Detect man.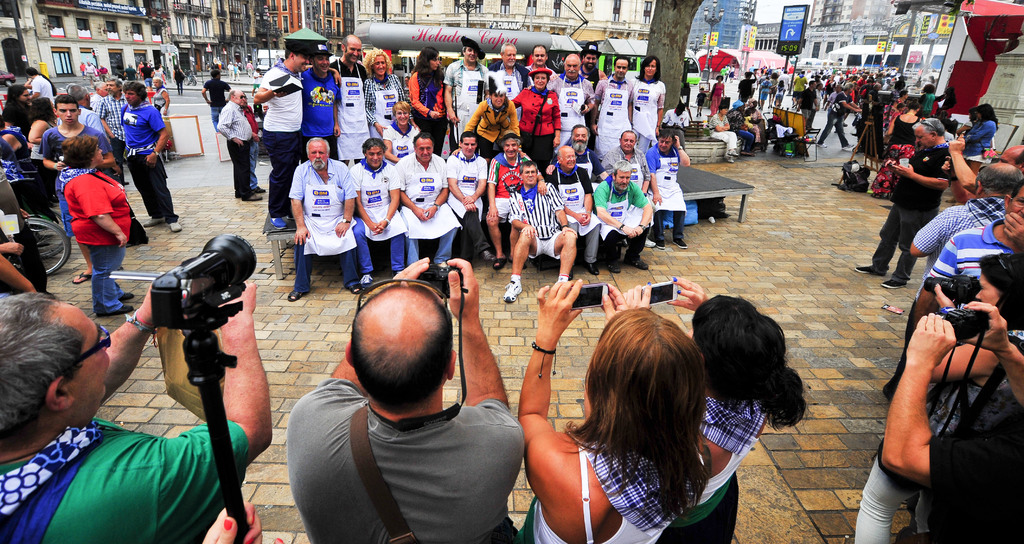
Detected at [left=243, top=94, right=265, bottom=194].
